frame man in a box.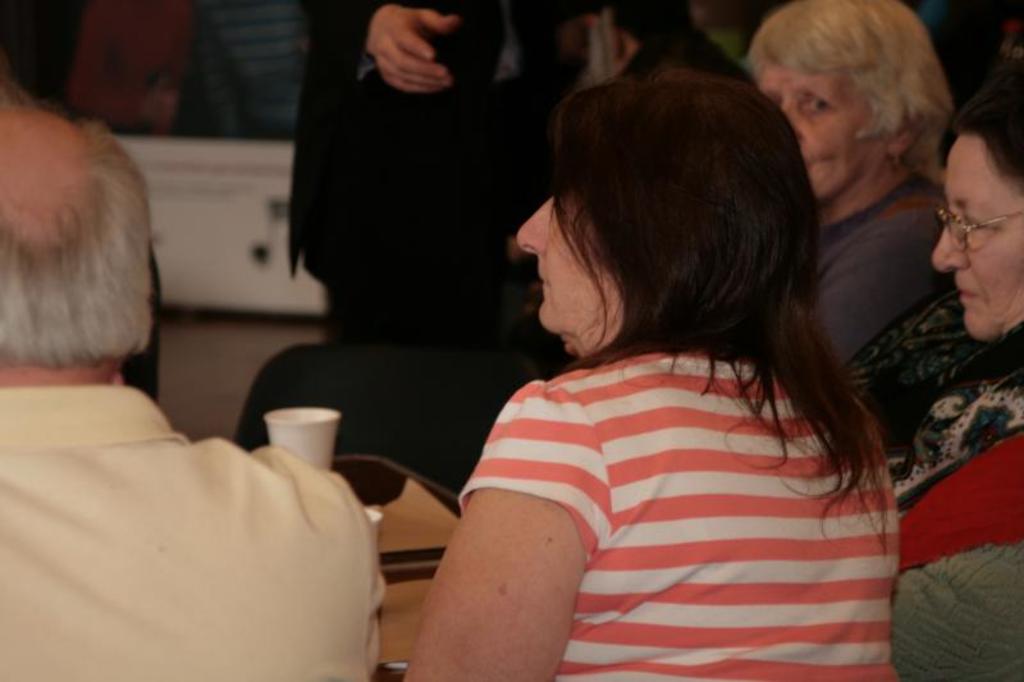
x1=0, y1=93, x2=388, y2=681.
